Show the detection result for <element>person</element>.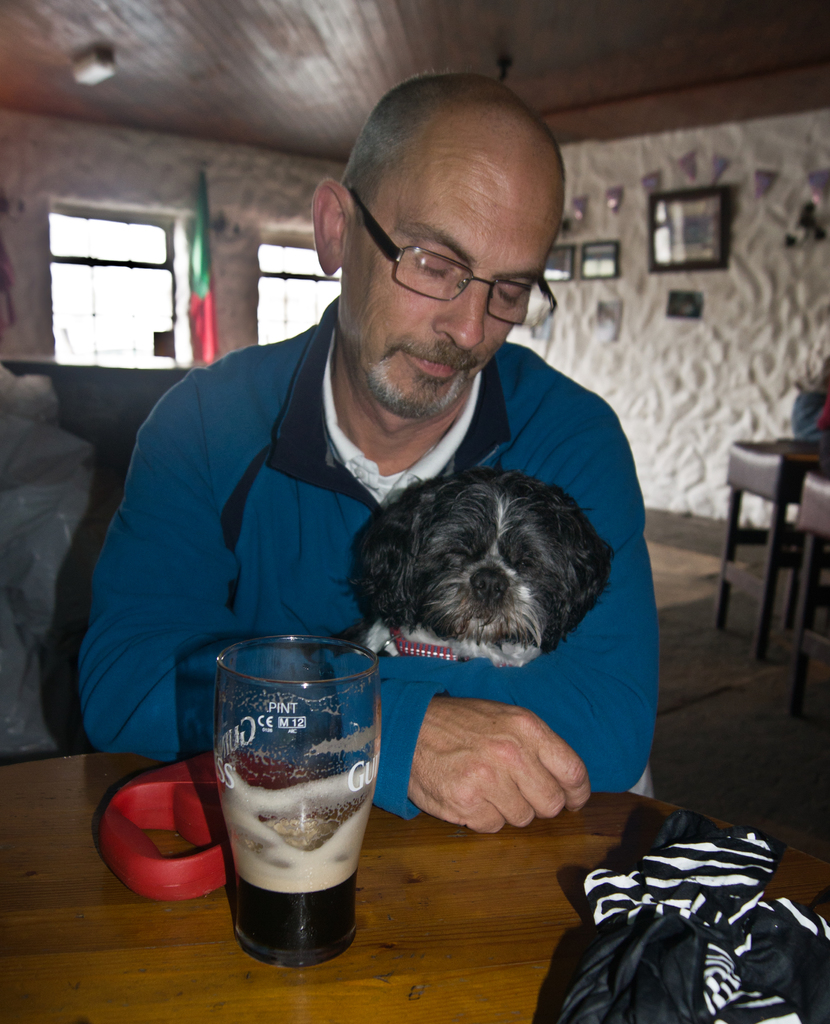
l=116, t=65, r=669, b=895.
